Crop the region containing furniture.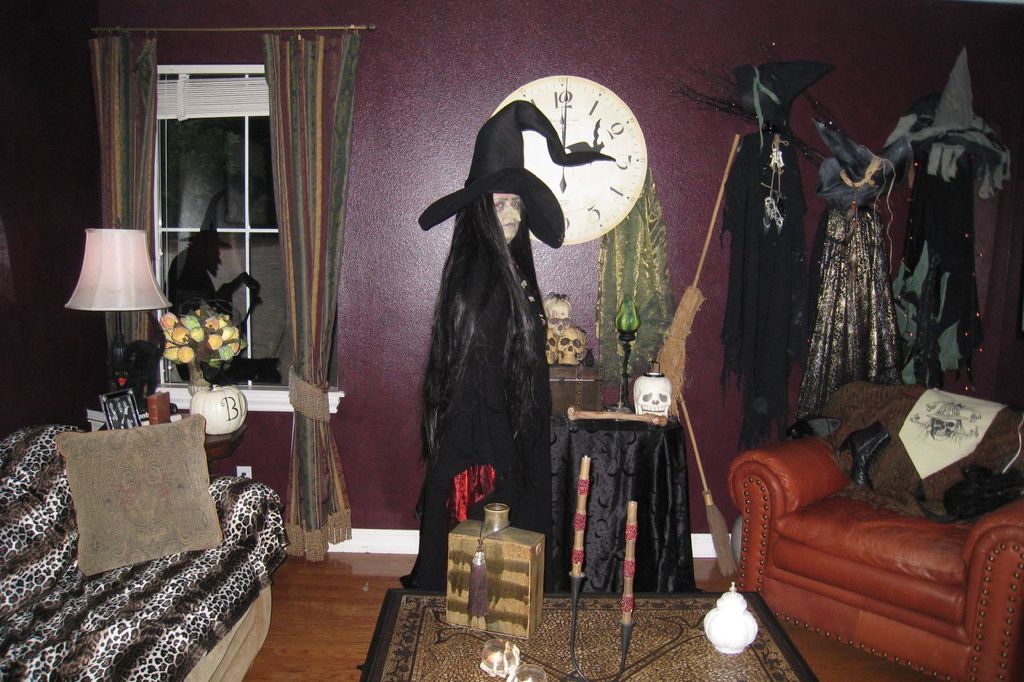
Crop region: locate(168, 411, 300, 557).
